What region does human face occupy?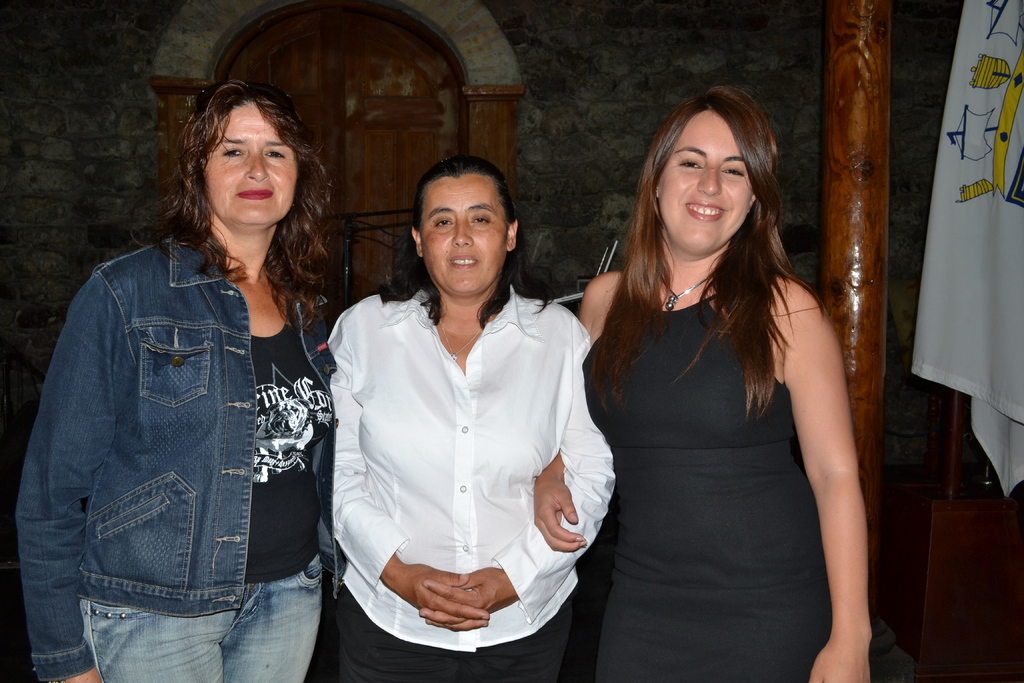
(203,105,298,224).
